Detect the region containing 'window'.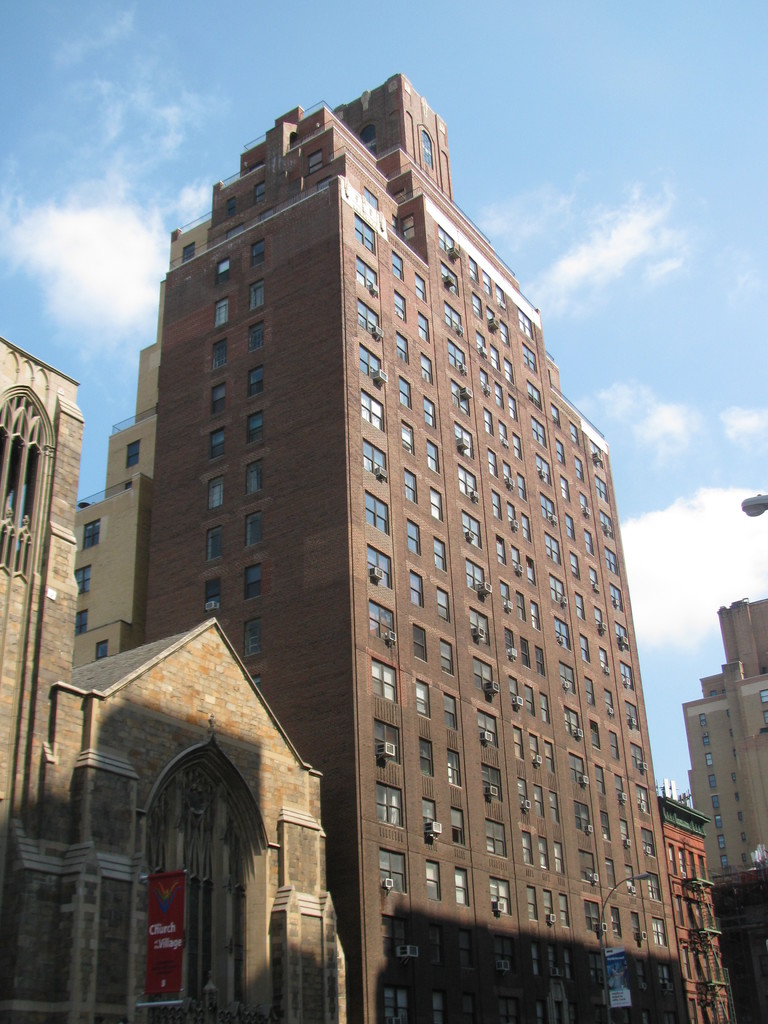
<region>420, 853, 445, 906</region>.
